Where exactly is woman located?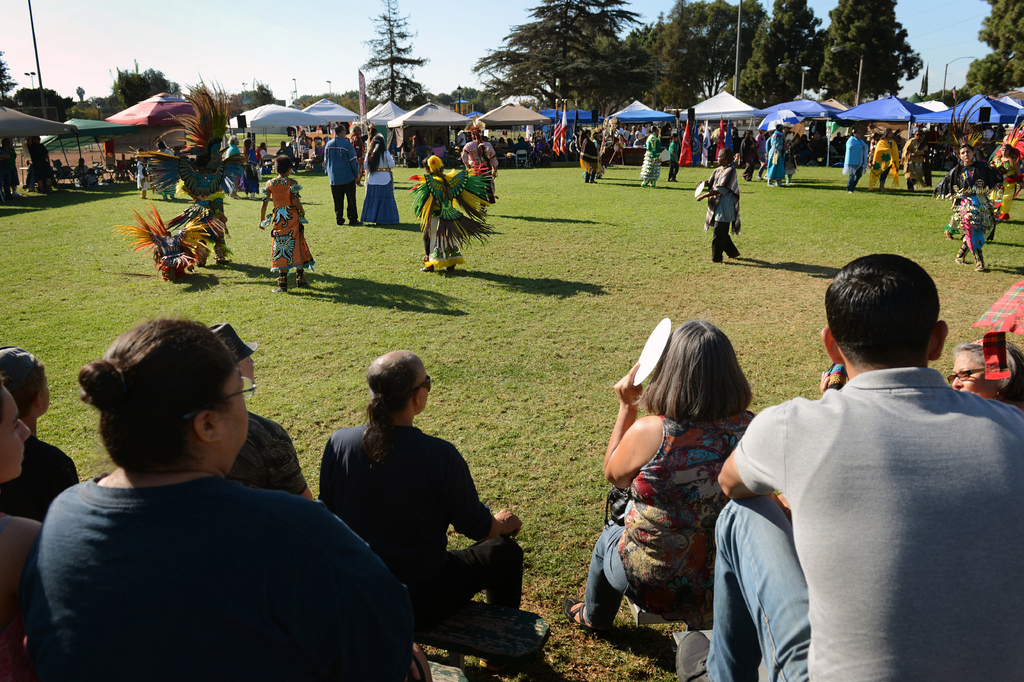
Its bounding box is (x1=900, y1=130, x2=929, y2=190).
